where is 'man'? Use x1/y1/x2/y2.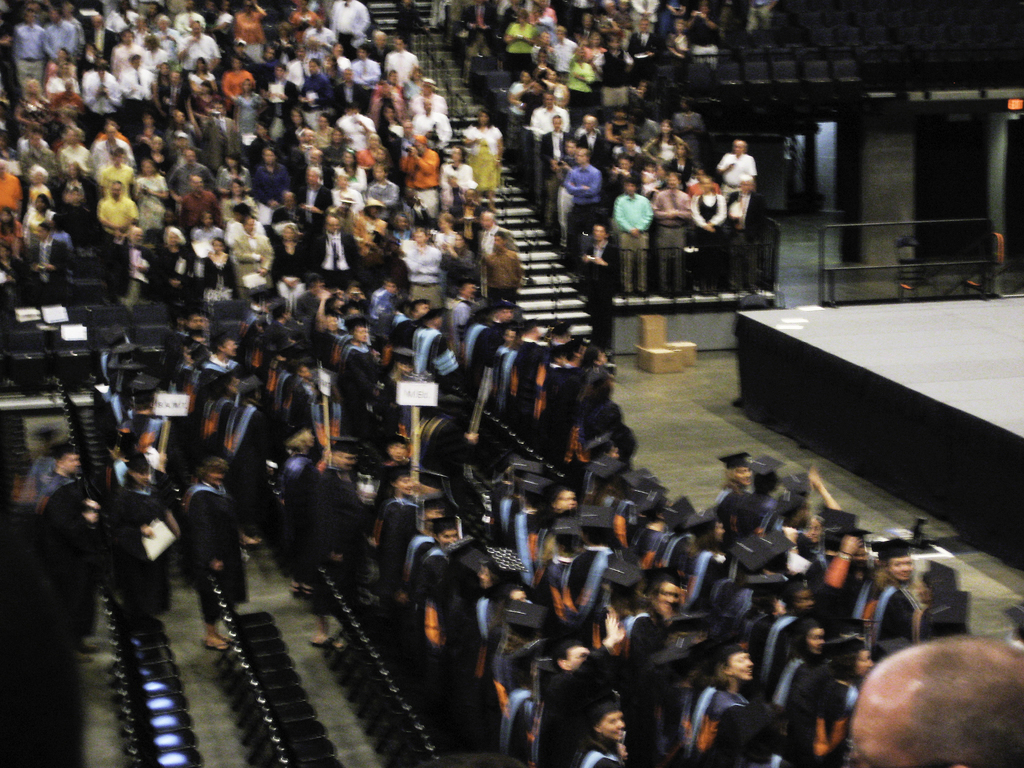
553/321/573/342.
